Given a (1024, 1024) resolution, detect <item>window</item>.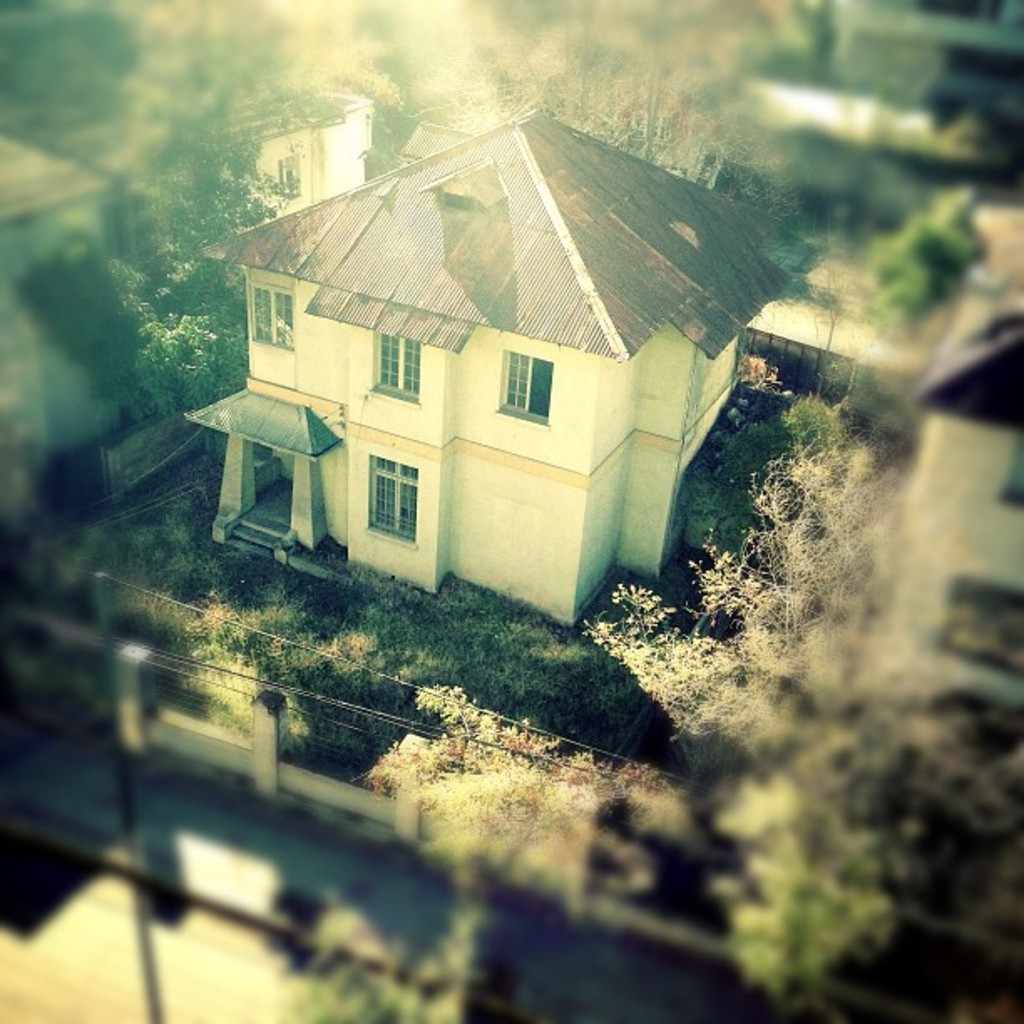
rect(249, 276, 308, 361).
